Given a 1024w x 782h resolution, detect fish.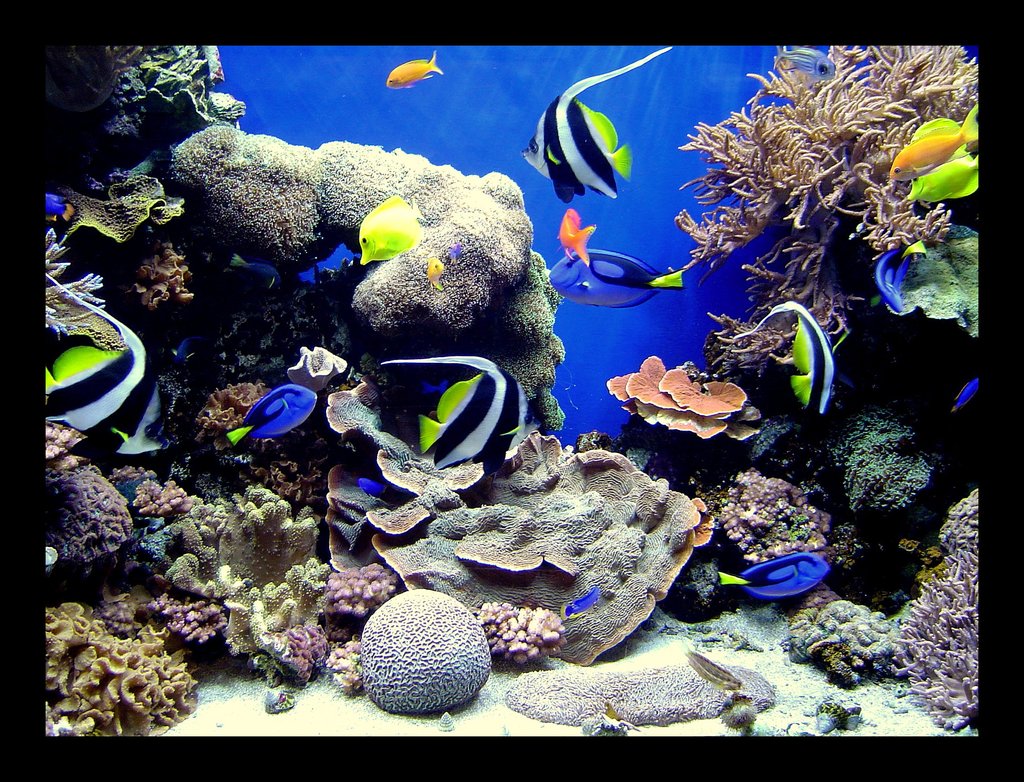
box=[557, 208, 592, 265].
